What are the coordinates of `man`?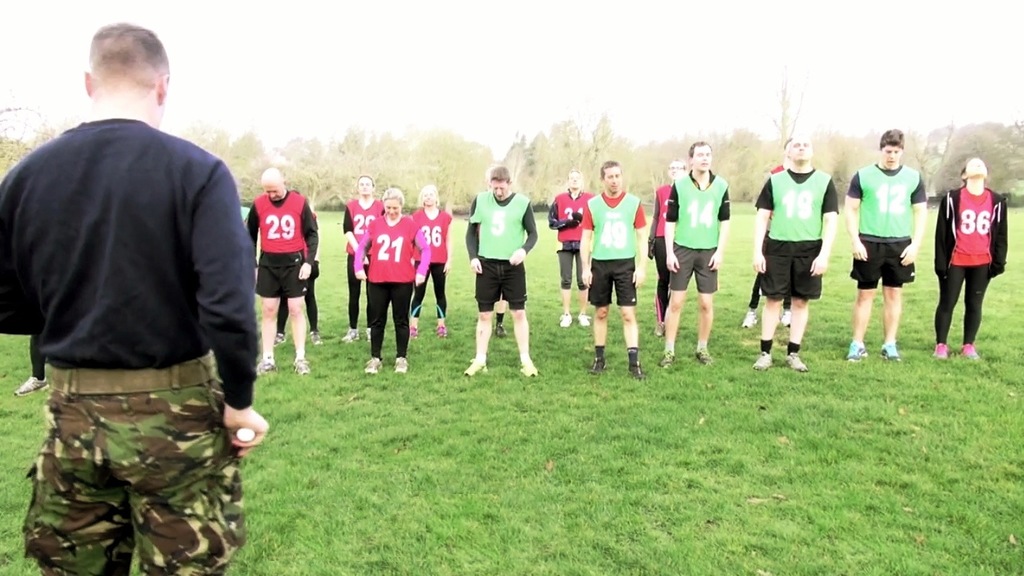
bbox=[574, 163, 648, 383].
